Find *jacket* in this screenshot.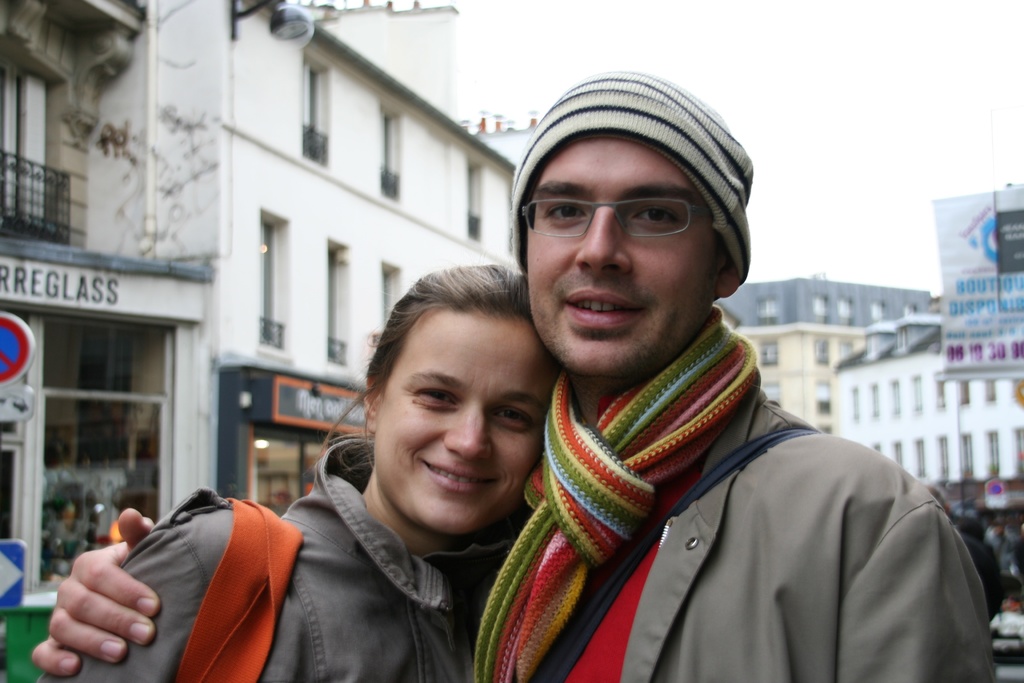
The bounding box for *jacket* is detection(35, 436, 502, 682).
